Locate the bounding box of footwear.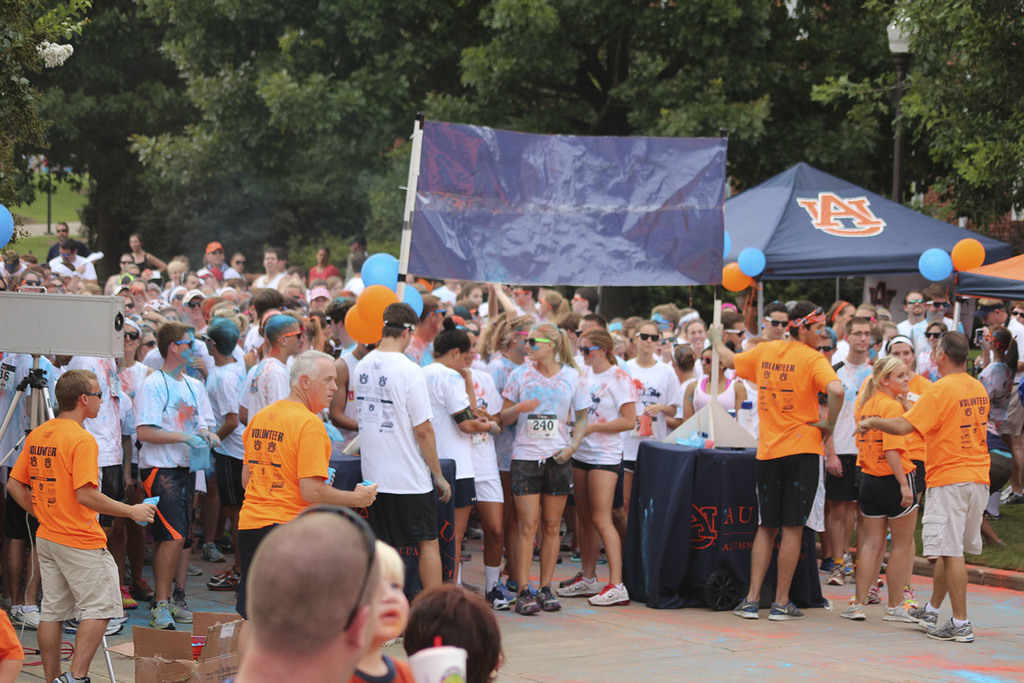
Bounding box: region(200, 546, 225, 564).
